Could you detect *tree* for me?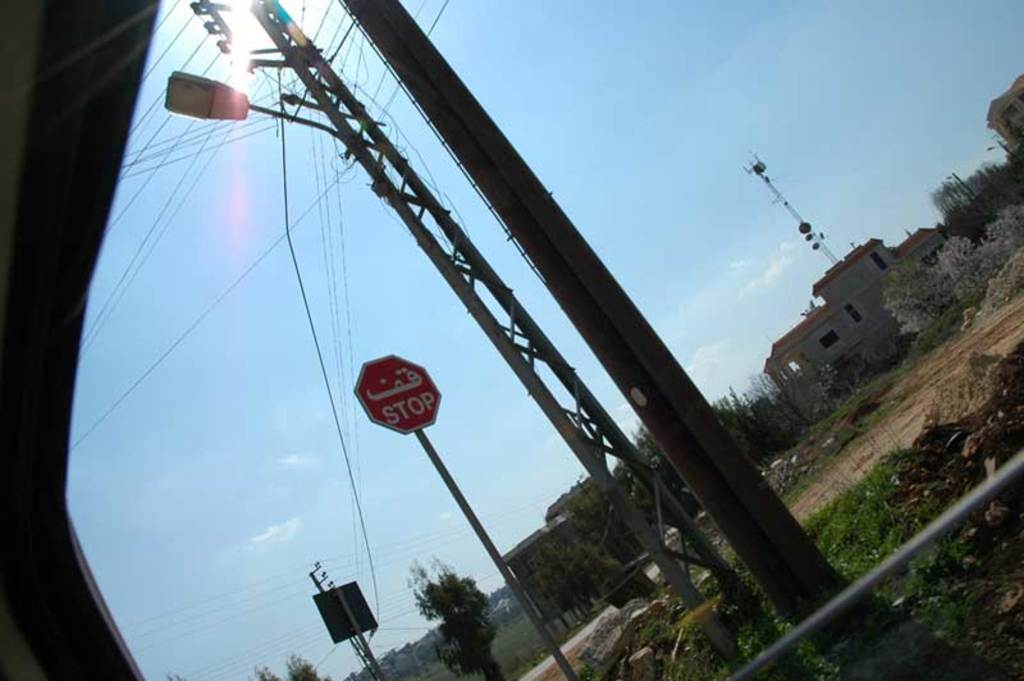
Detection result: bbox(248, 664, 287, 680).
